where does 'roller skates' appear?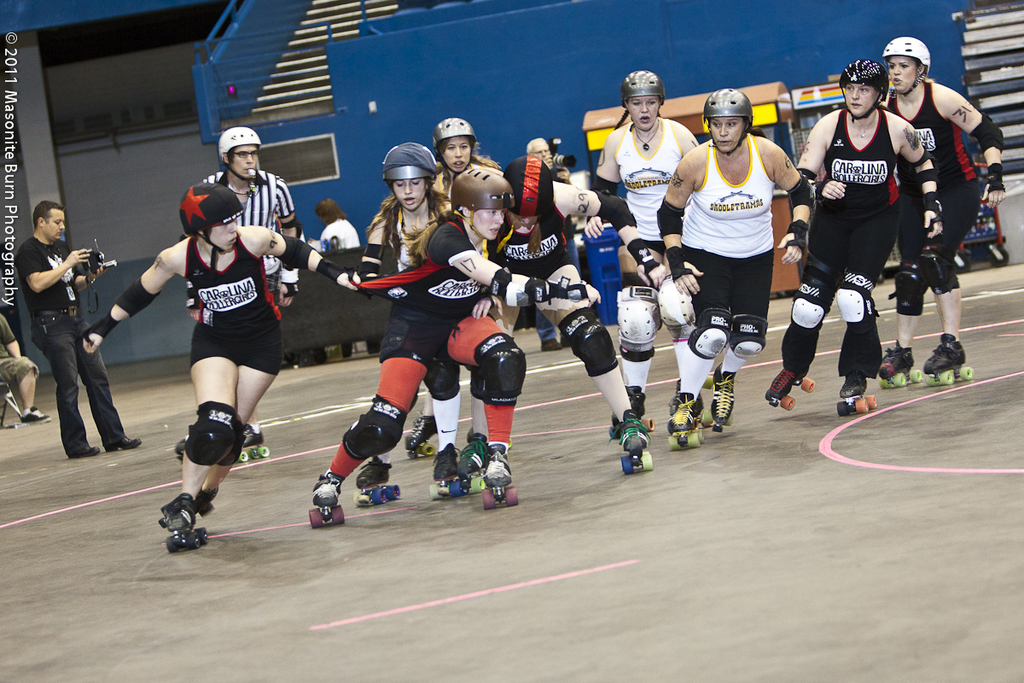
Appears at l=402, t=413, r=438, b=457.
